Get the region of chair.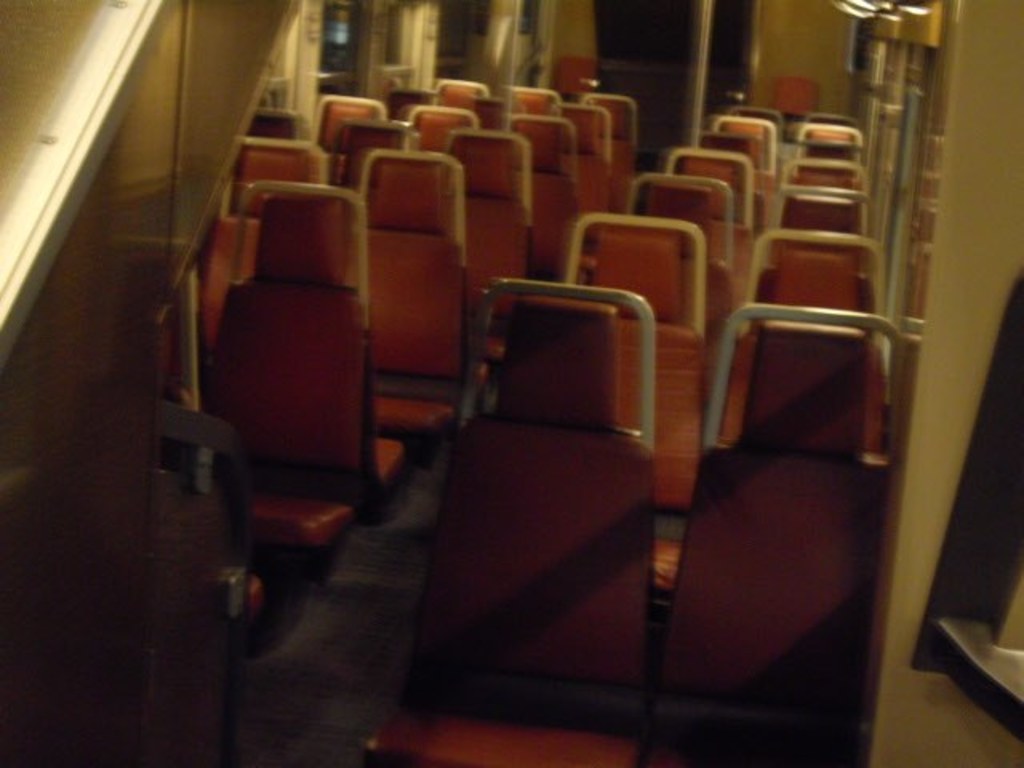
(363,275,659,766).
